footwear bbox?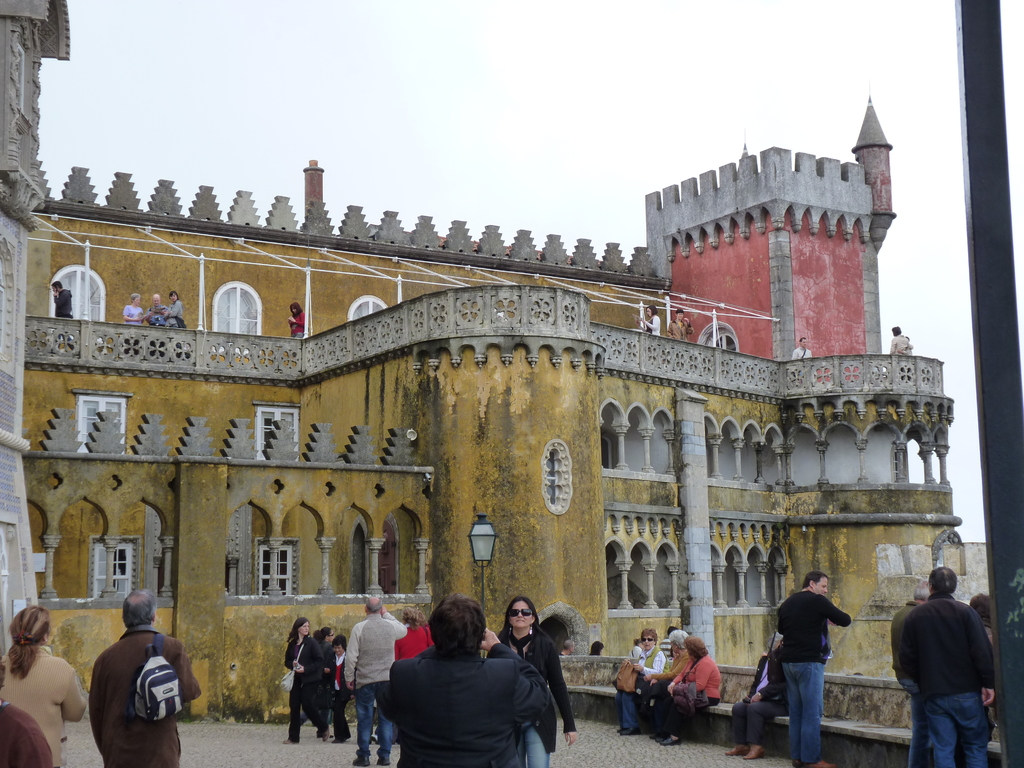
664/737/680/745
